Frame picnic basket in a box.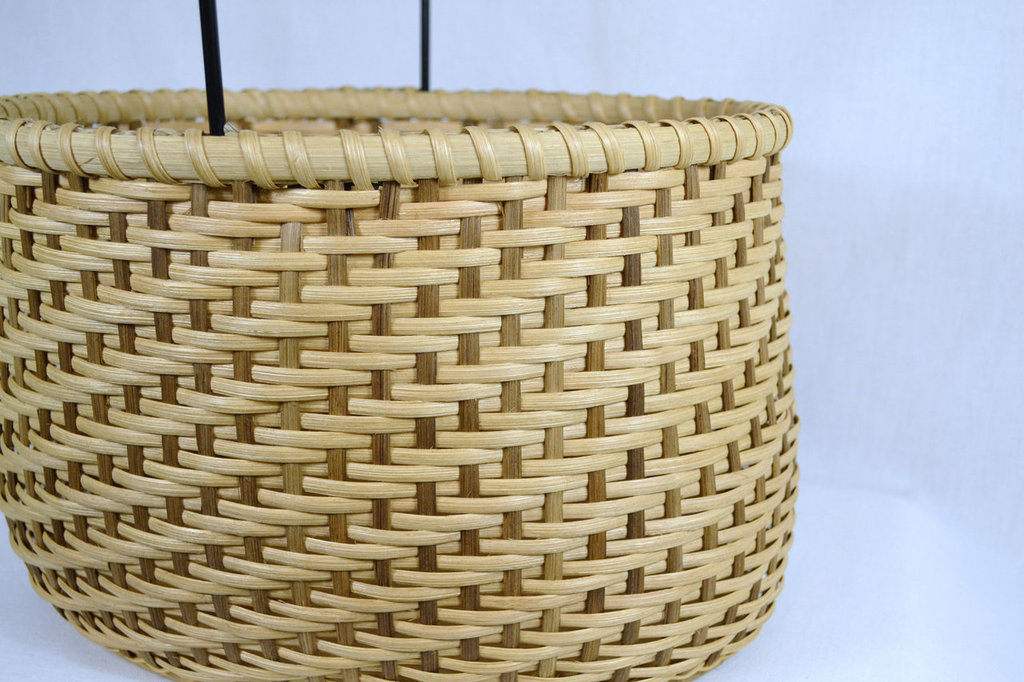
0,0,796,681.
